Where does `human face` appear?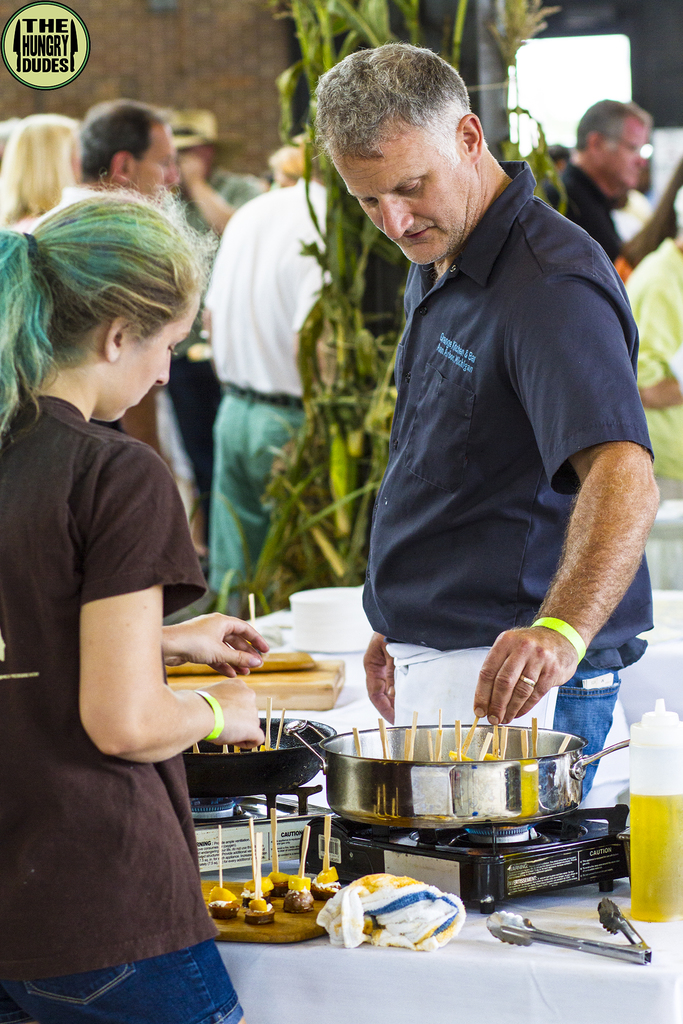
Appears at rect(337, 135, 477, 261).
